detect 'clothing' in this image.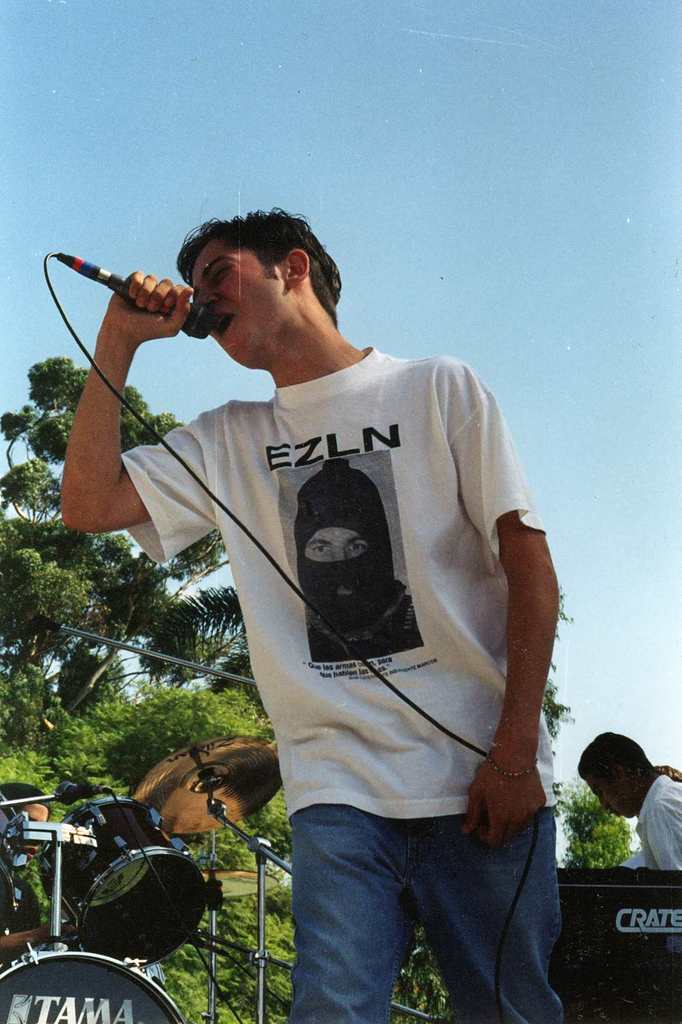
Detection: l=104, t=330, r=567, b=1023.
